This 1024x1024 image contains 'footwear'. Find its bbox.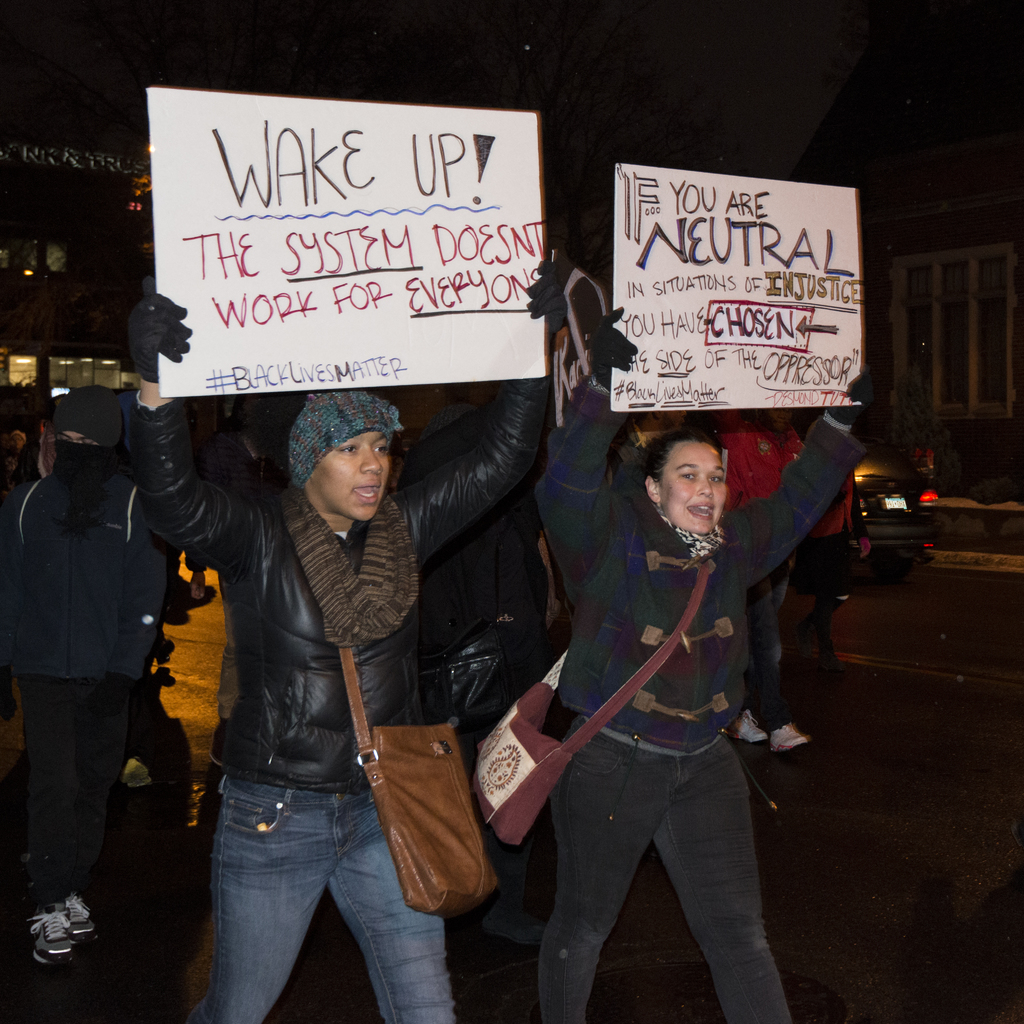
767,723,810,749.
